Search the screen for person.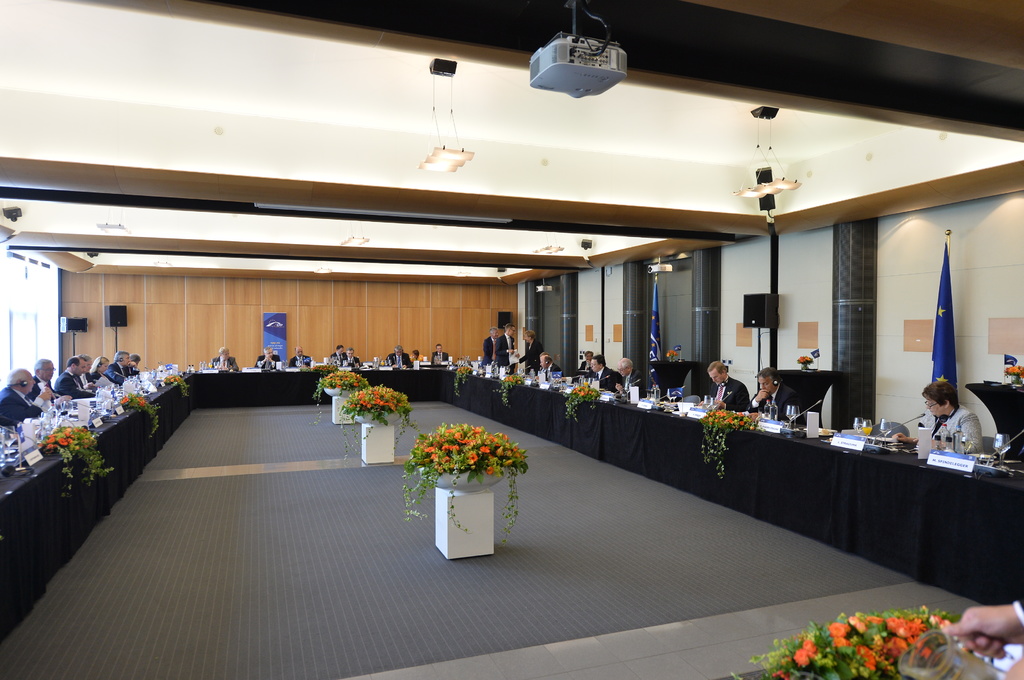
Found at crop(349, 347, 362, 368).
